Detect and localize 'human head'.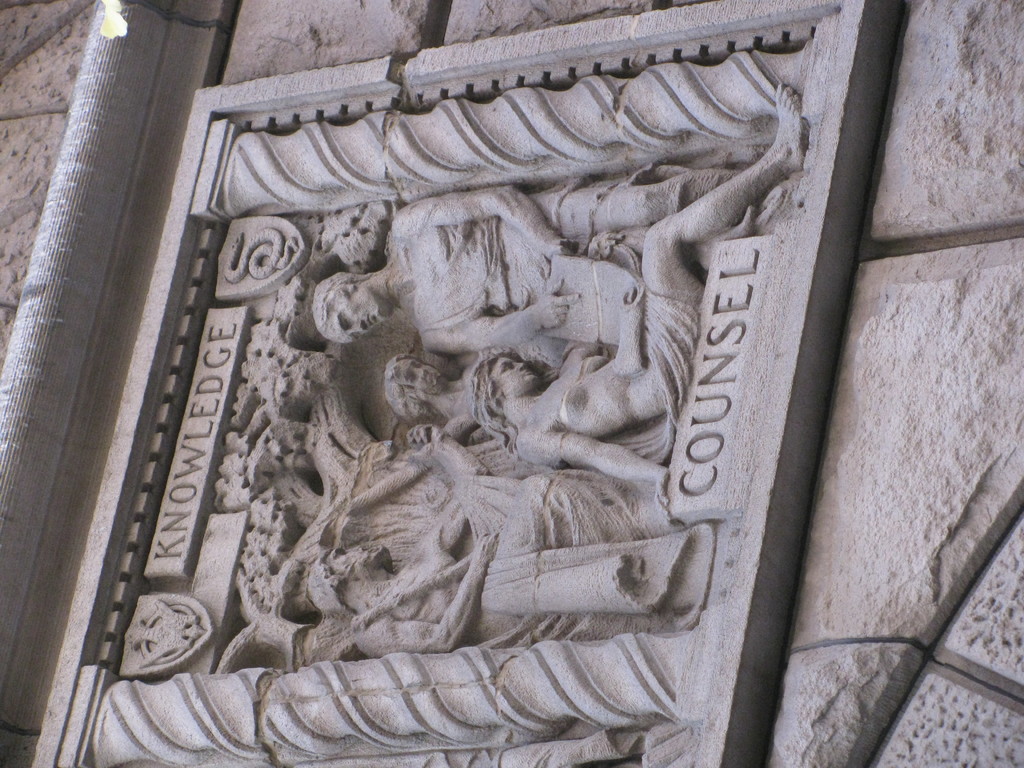
Localized at {"left": 463, "top": 352, "right": 538, "bottom": 403}.
